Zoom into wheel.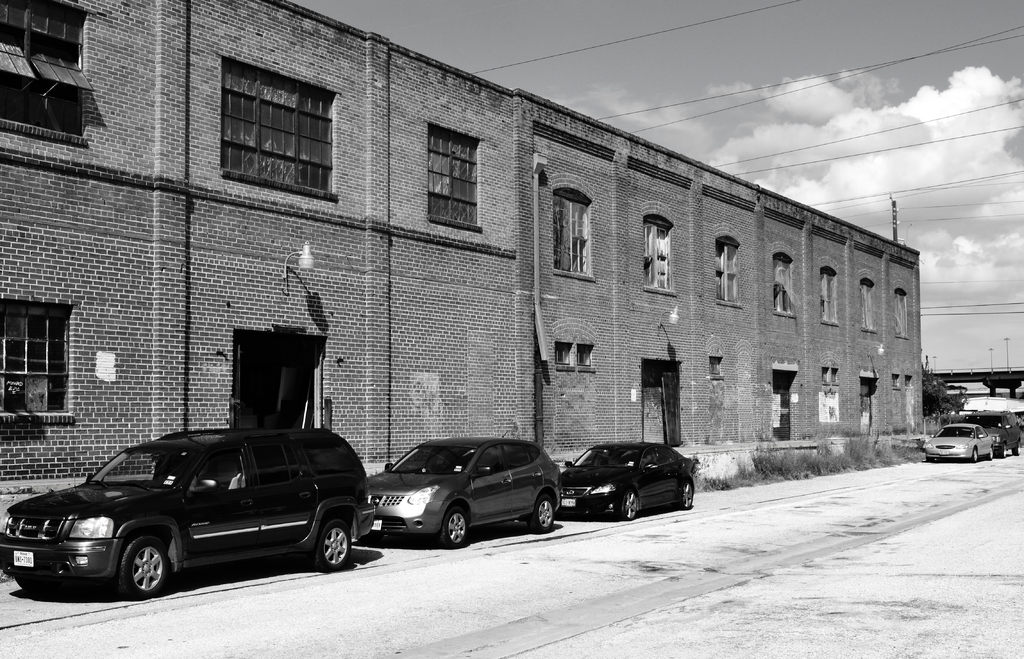
Zoom target: 16 575 56 594.
